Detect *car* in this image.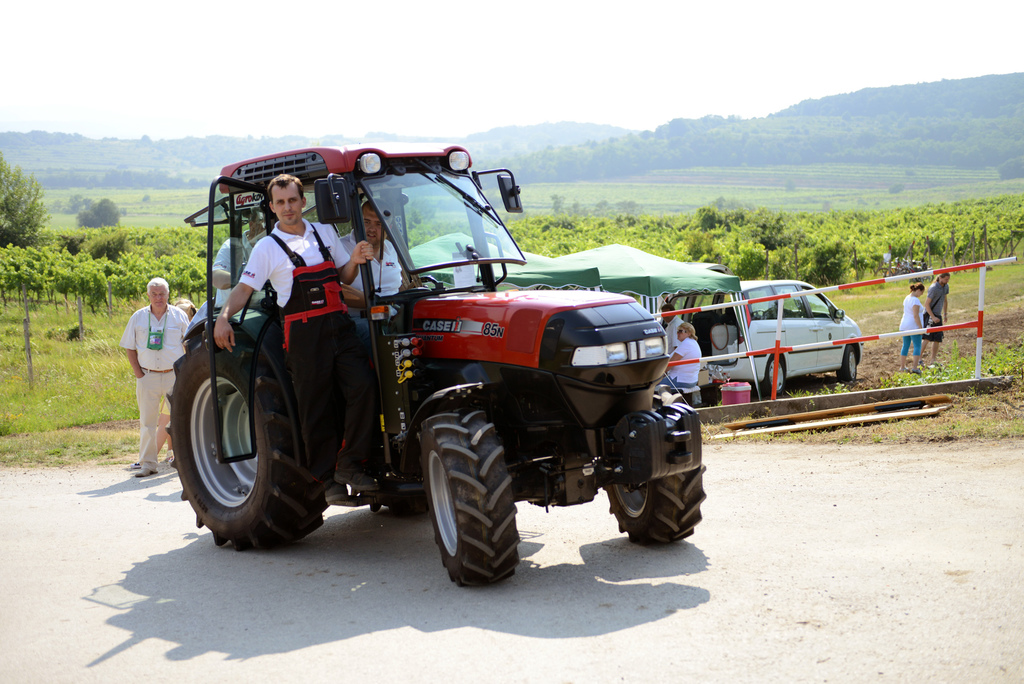
Detection: bbox=(694, 295, 871, 403).
